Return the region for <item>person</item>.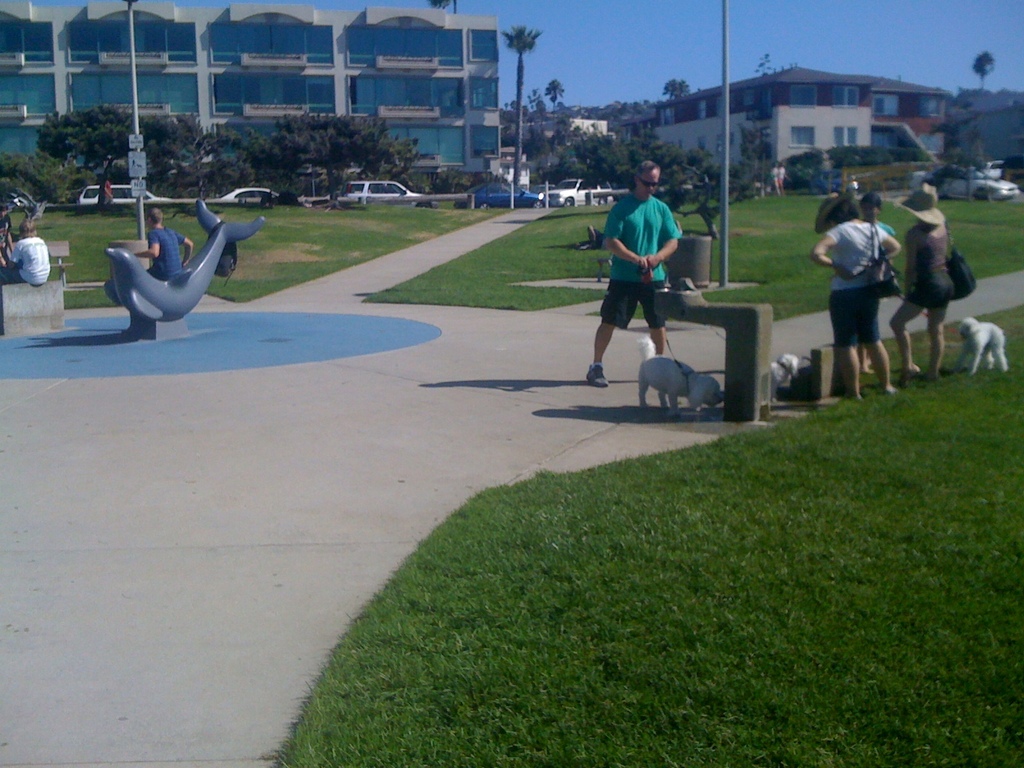
(x1=97, y1=175, x2=115, y2=209).
